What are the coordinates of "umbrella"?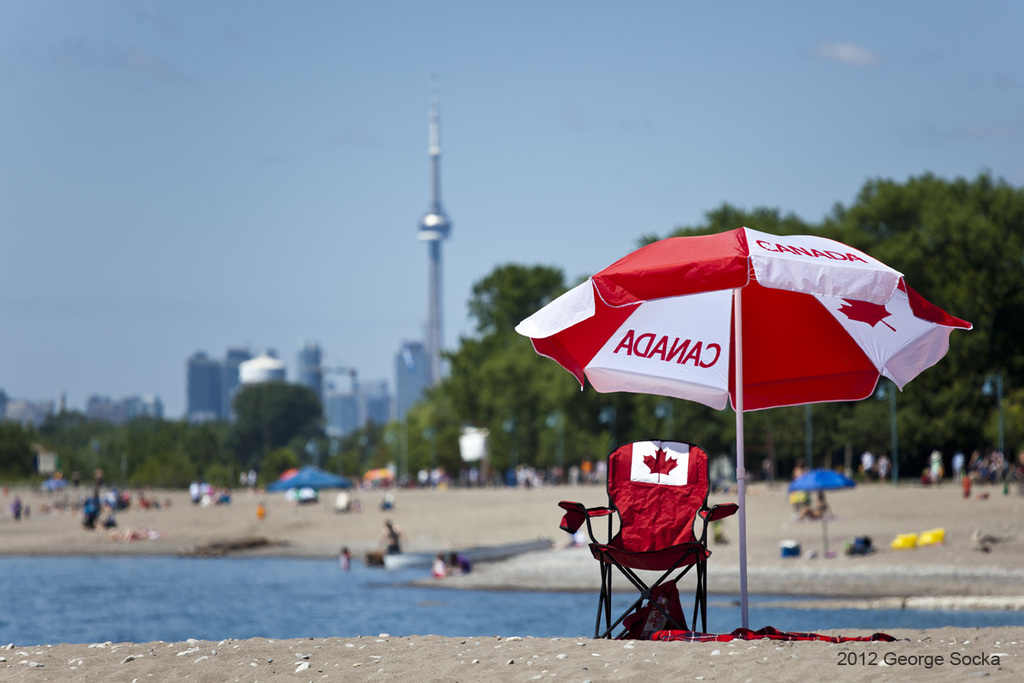
region(510, 228, 972, 647).
